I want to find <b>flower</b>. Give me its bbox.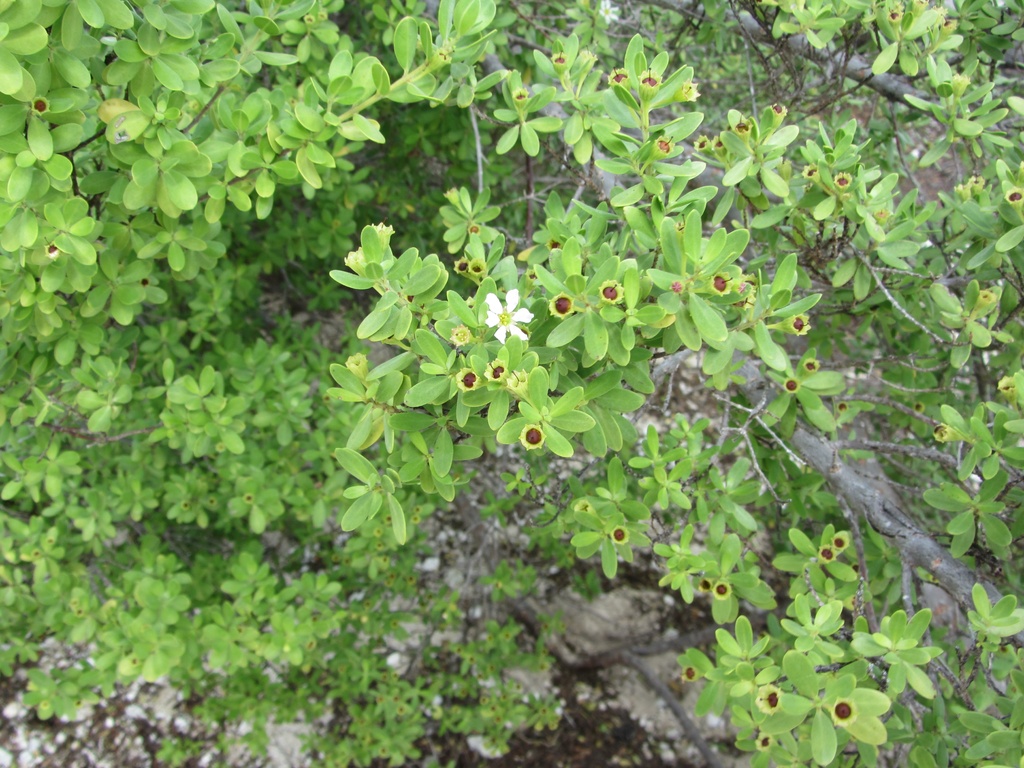
Rect(730, 122, 754, 143).
